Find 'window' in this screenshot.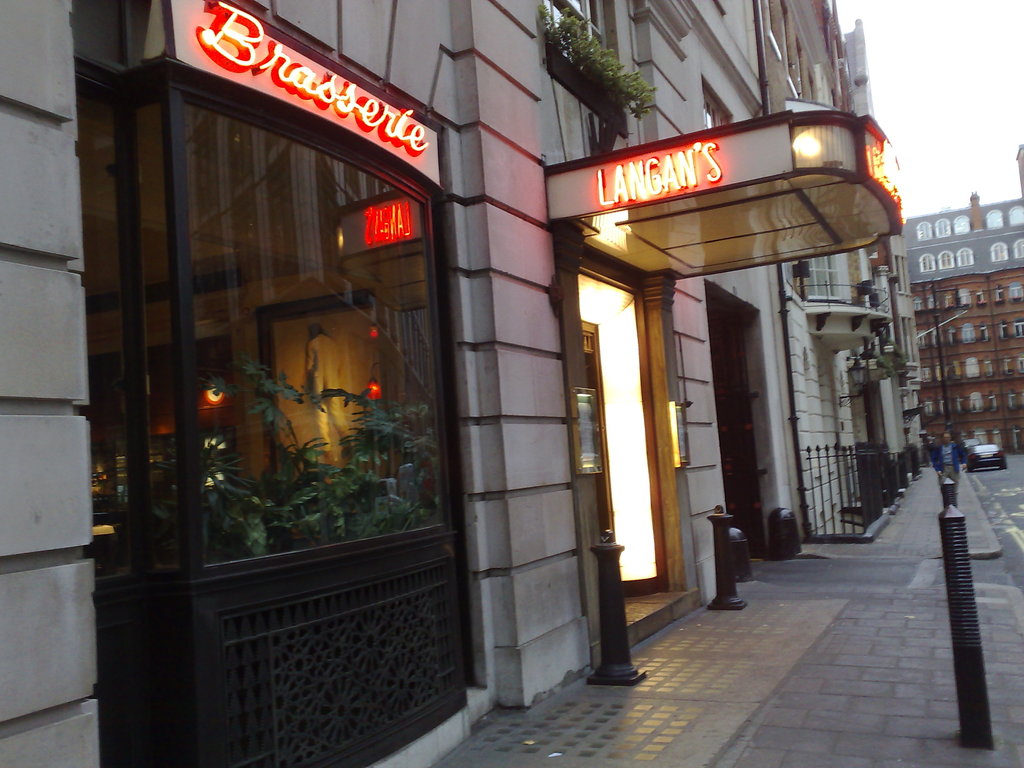
The bounding box for 'window' is <box>1000,321,1006,339</box>.
